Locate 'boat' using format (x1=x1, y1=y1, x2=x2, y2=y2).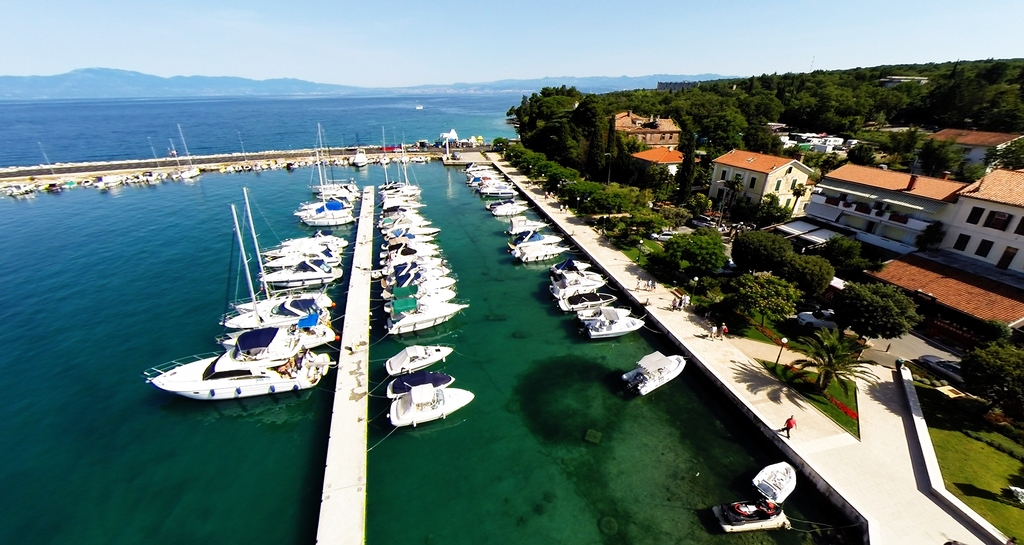
(x1=624, y1=348, x2=687, y2=398).
